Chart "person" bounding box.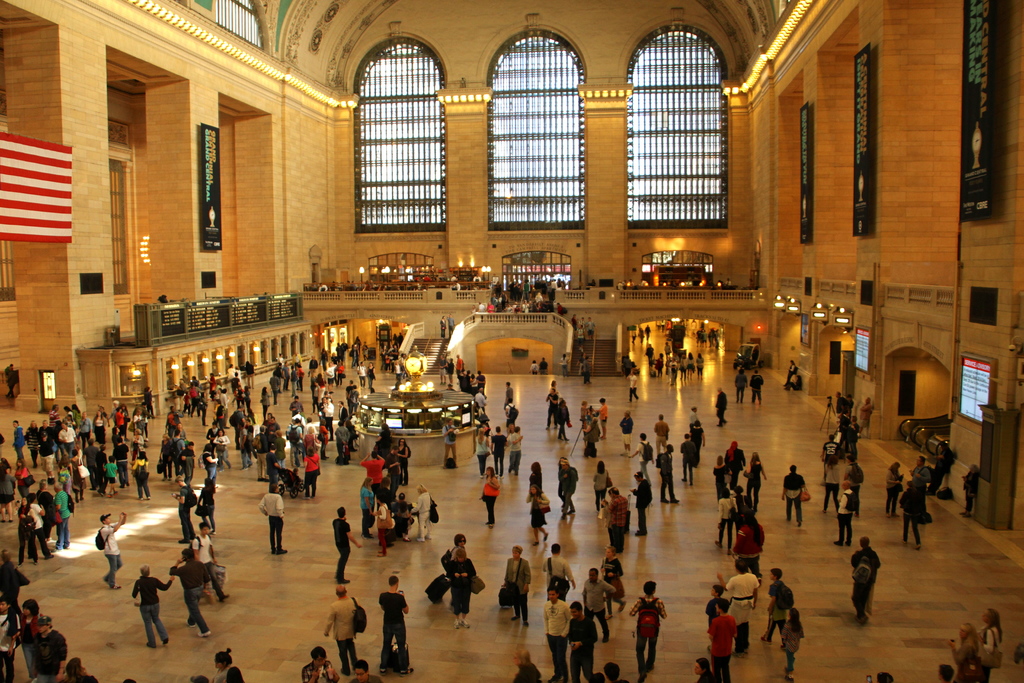
Charted: 376 577 413 677.
